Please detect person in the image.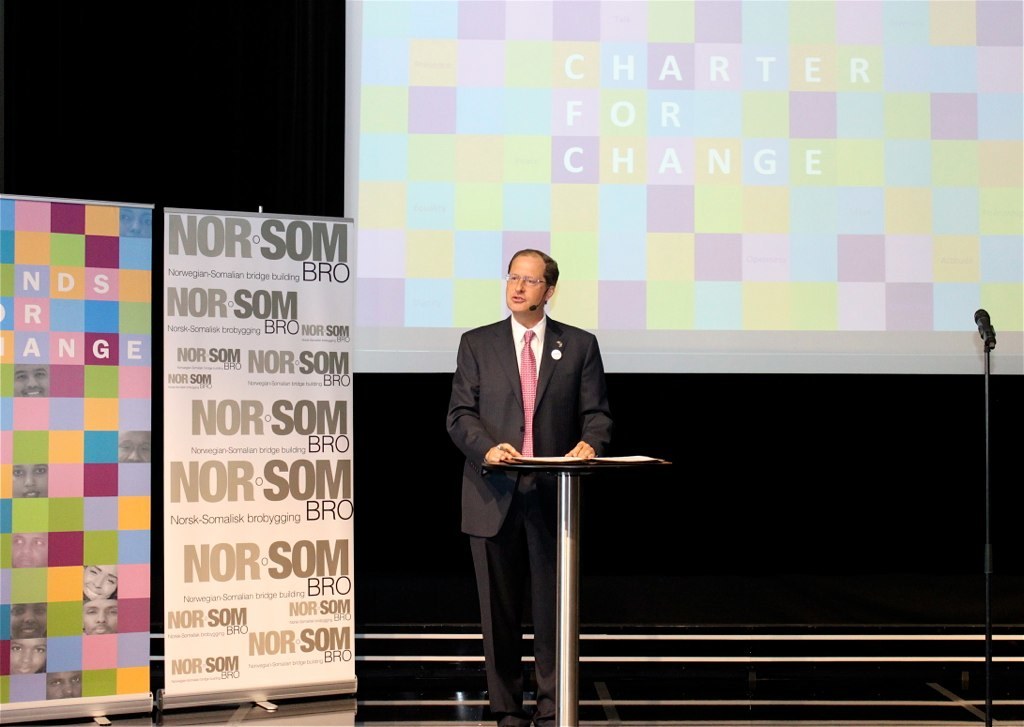
region(13, 535, 49, 568).
